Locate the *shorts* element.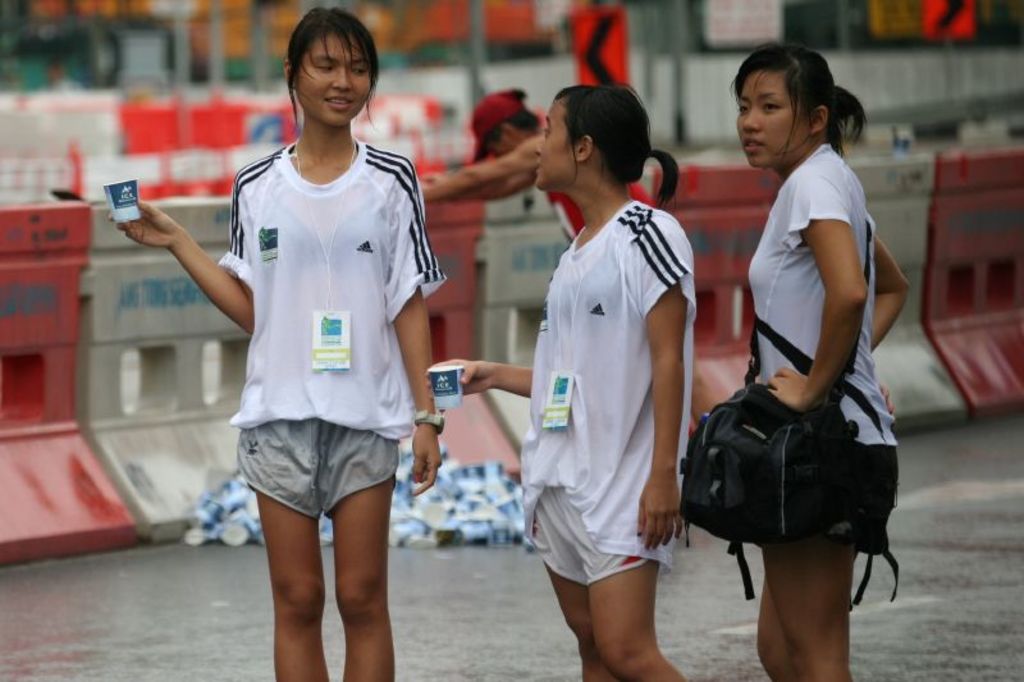
Element bbox: l=530, t=485, r=653, b=586.
